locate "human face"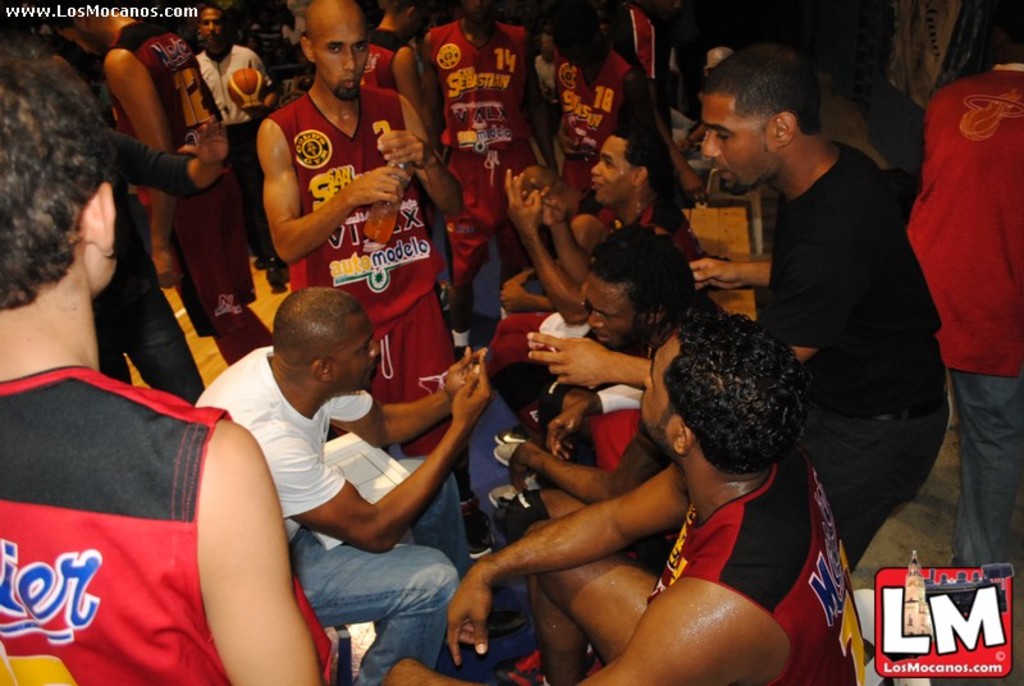
643/335/682/448
